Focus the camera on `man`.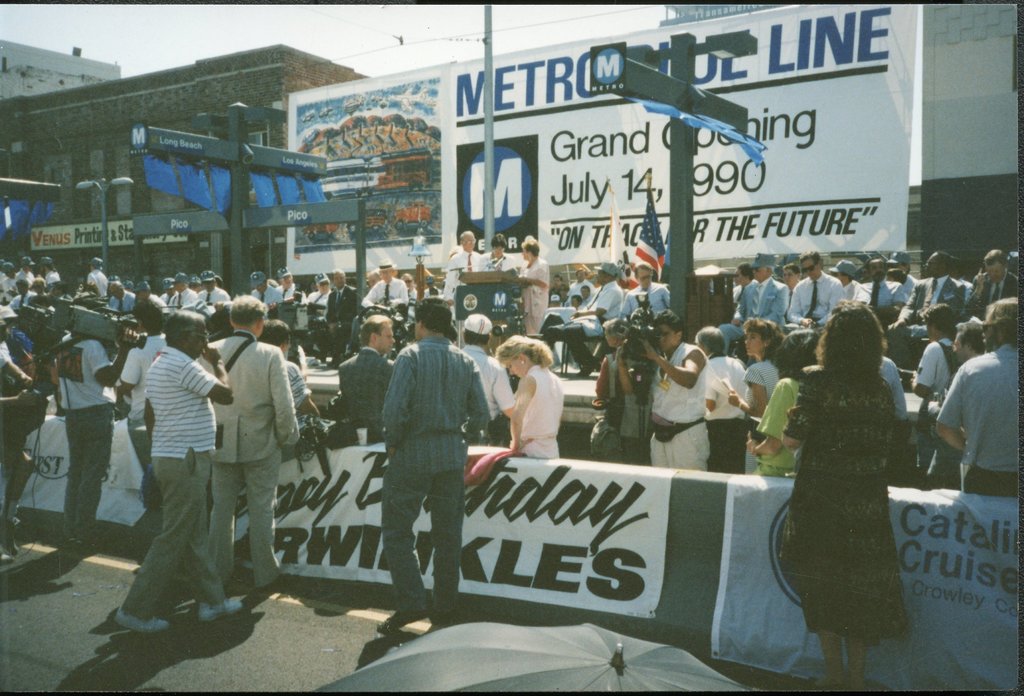
Focus region: bbox=[363, 318, 484, 621].
